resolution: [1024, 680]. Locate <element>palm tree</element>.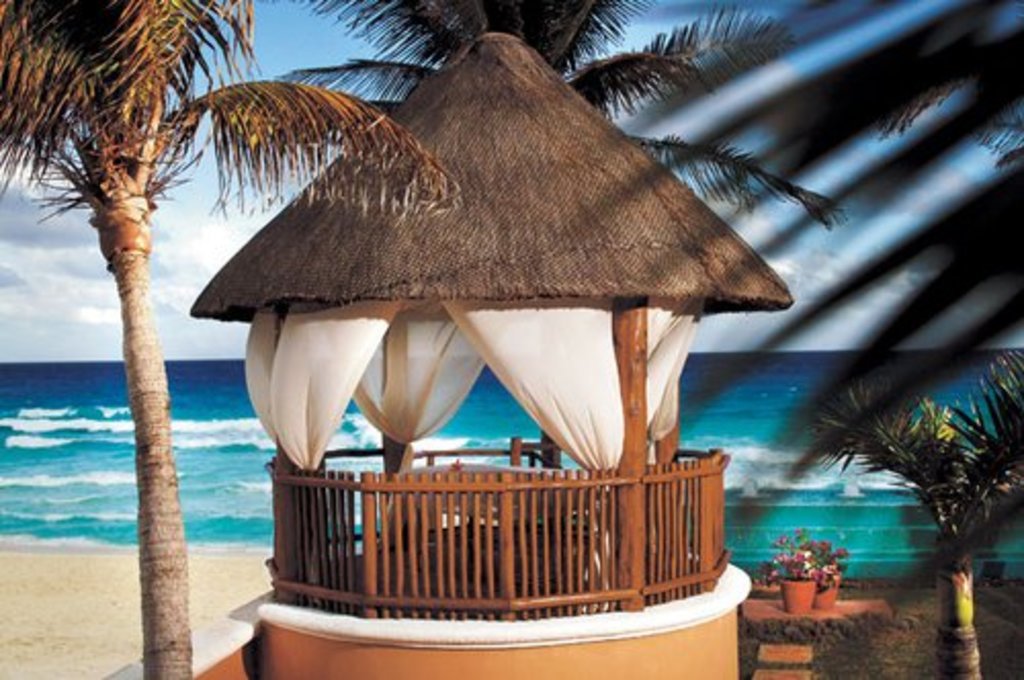
<box>852,391,1022,678</box>.
